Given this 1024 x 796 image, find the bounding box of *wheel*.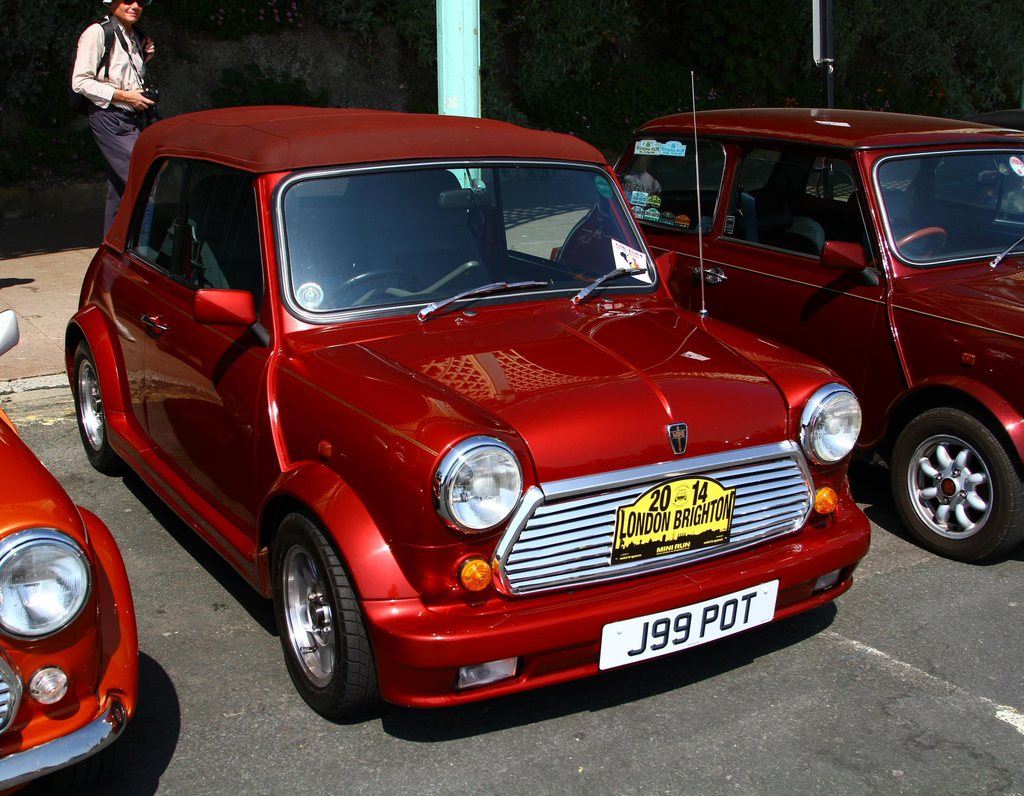
bbox(893, 409, 1023, 560).
